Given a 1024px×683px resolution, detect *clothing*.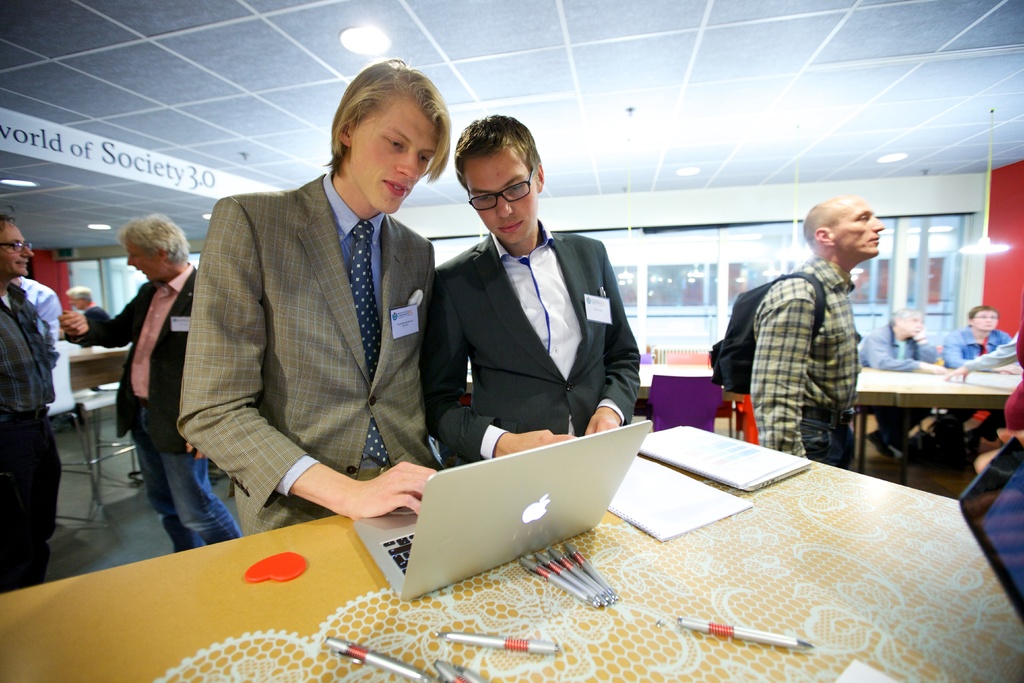
select_region(421, 224, 645, 459).
